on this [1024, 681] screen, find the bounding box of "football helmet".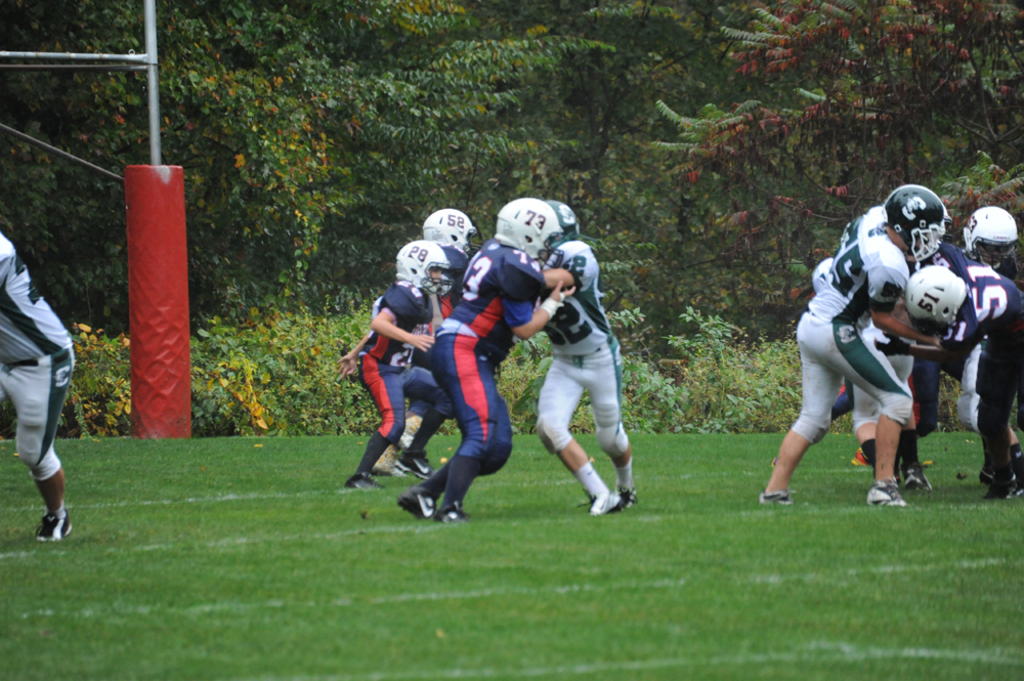
Bounding box: <box>809,256,835,294</box>.
